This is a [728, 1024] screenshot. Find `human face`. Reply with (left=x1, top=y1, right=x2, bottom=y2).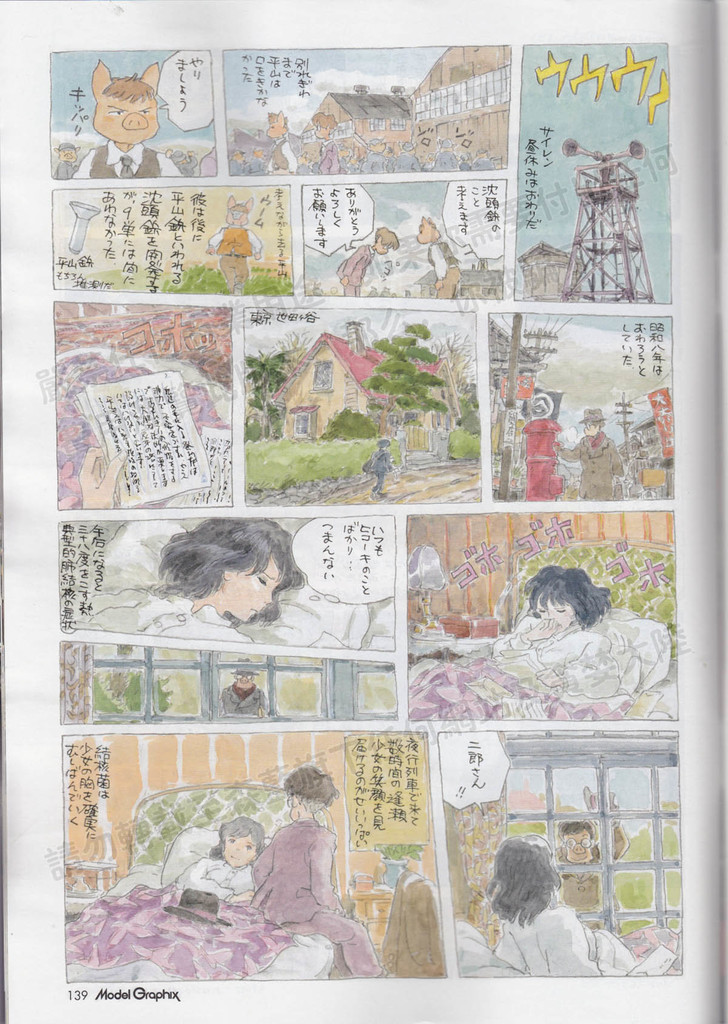
(left=291, top=794, right=299, bottom=820).
